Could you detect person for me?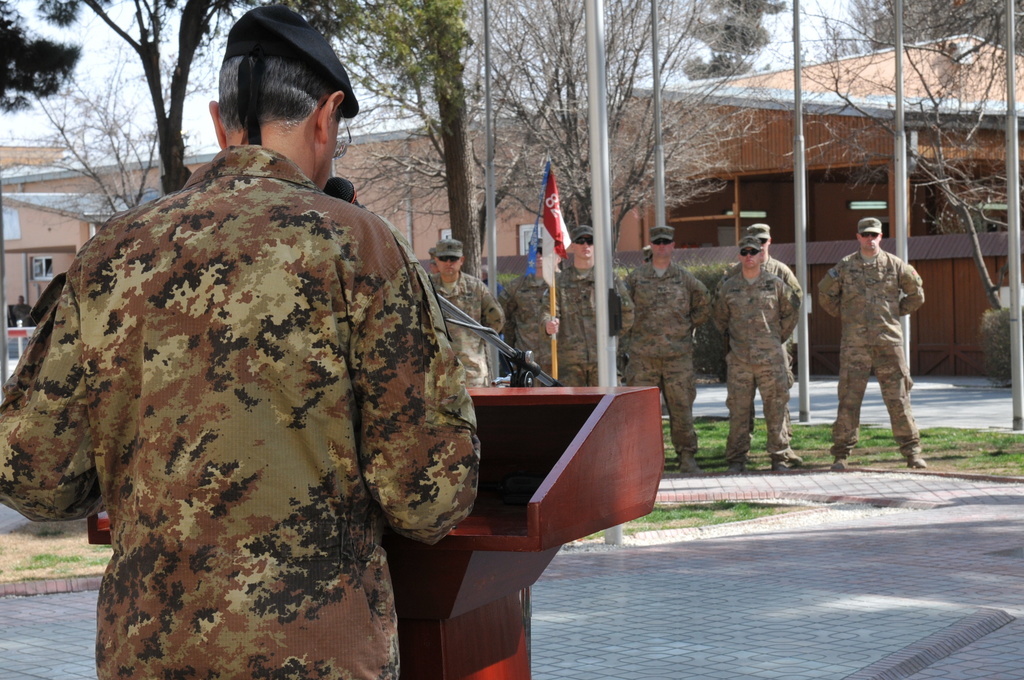
Detection result: Rect(616, 223, 712, 477).
